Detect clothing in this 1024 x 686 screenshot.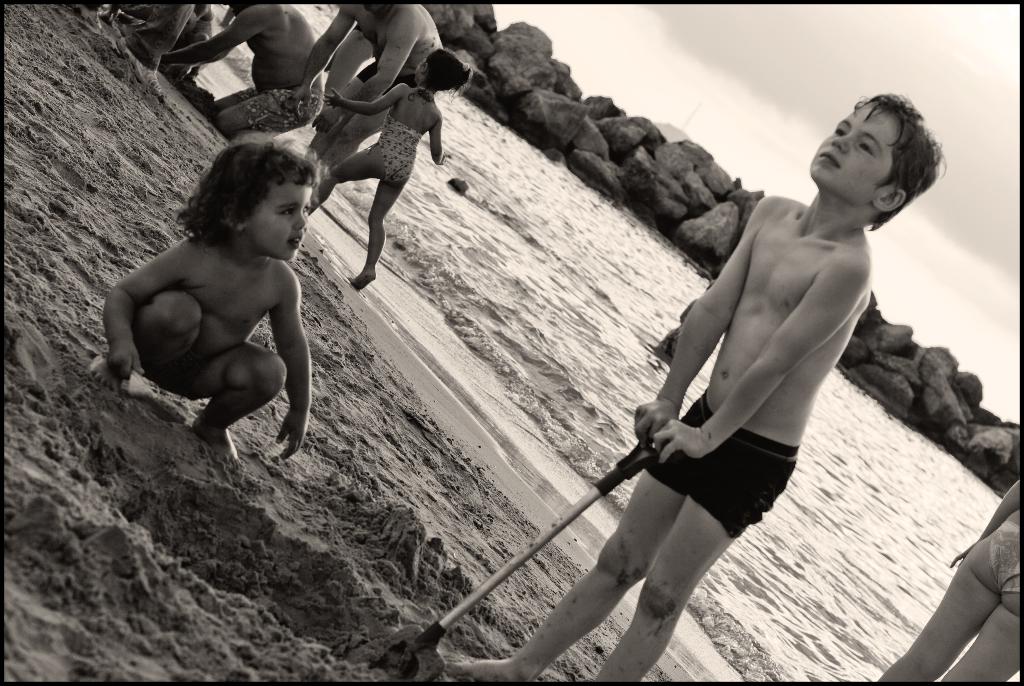
Detection: locate(226, 86, 321, 129).
